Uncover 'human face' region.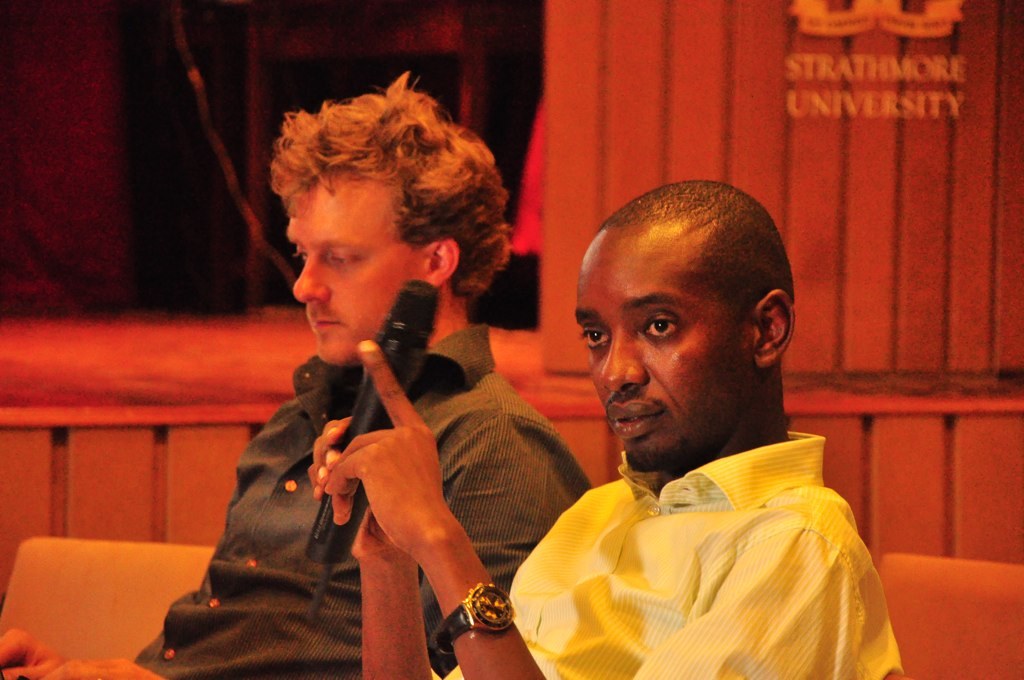
Uncovered: <bbox>575, 238, 754, 470</bbox>.
